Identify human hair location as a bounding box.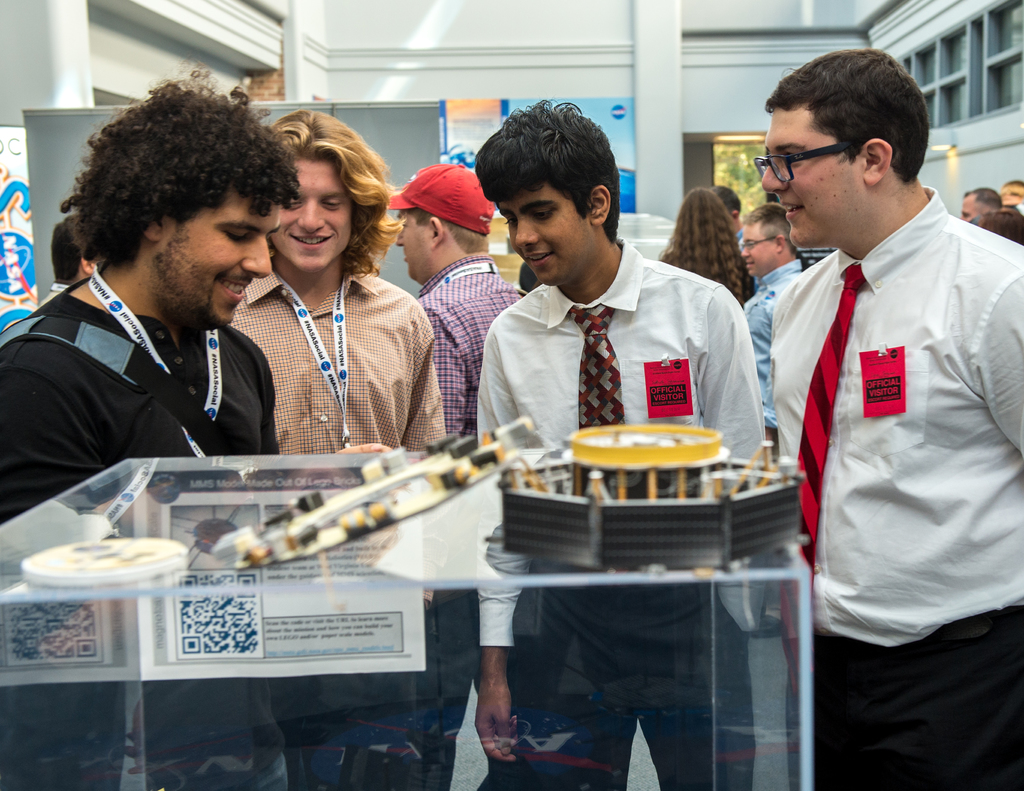
{"left": 658, "top": 186, "right": 748, "bottom": 307}.
